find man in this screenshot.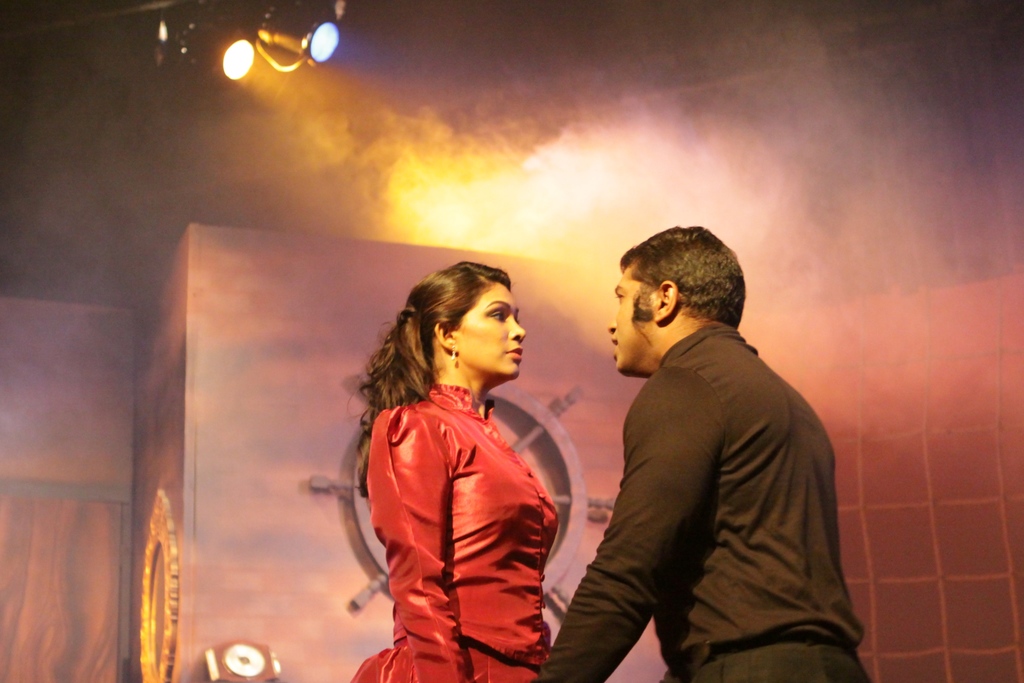
The bounding box for man is Rect(560, 222, 861, 682).
